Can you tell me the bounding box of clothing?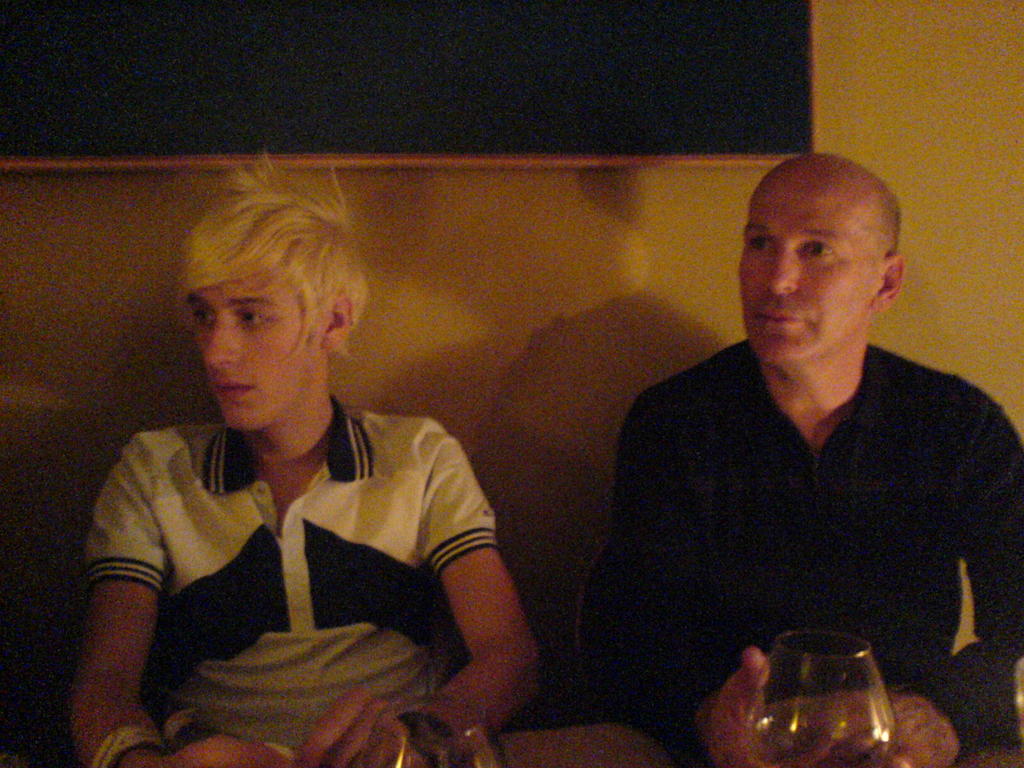
[x1=584, y1=339, x2=1023, y2=767].
